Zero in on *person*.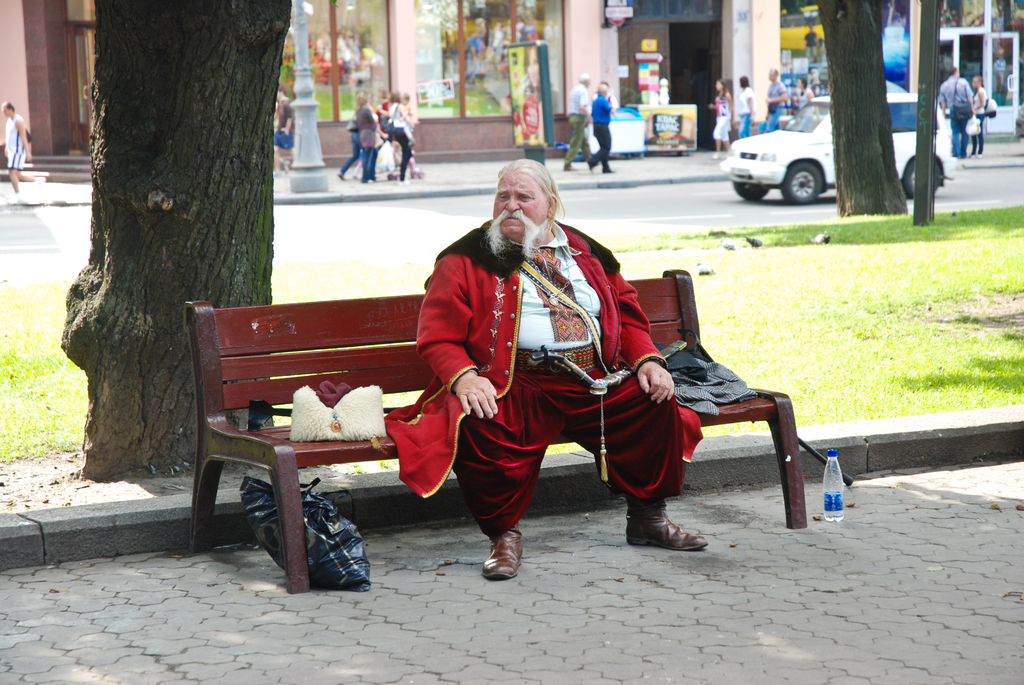
Zeroed in: (left=0, top=95, right=46, bottom=197).
